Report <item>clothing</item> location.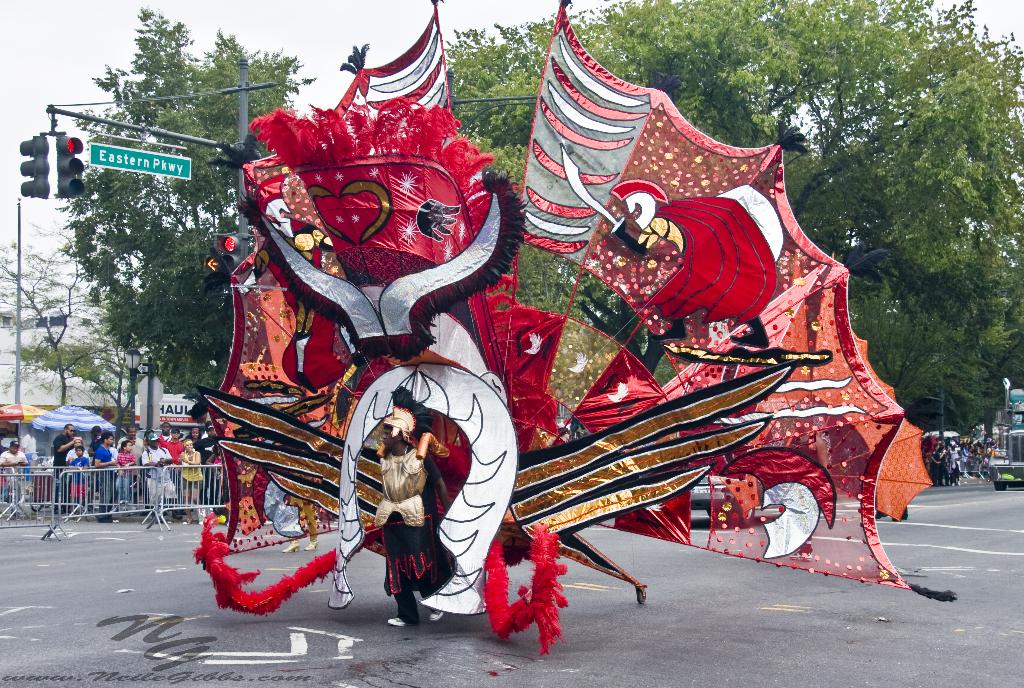
Report: x1=371 y1=443 x2=436 y2=625.
